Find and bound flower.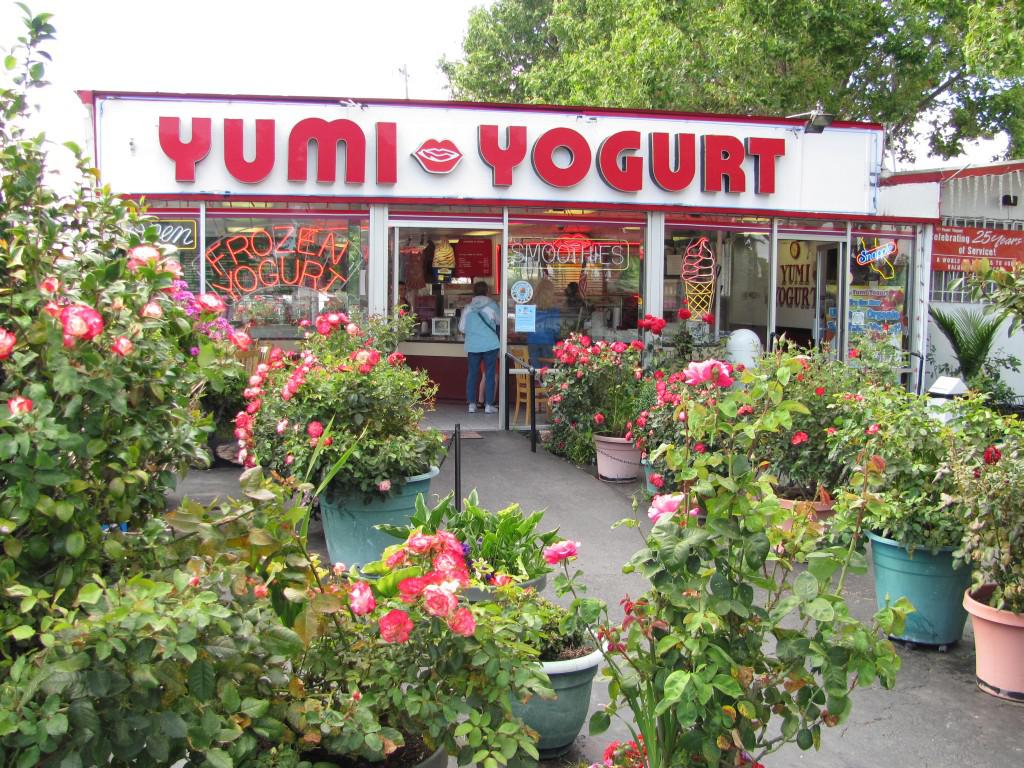
Bound: rect(594, 414, 604, 424).
